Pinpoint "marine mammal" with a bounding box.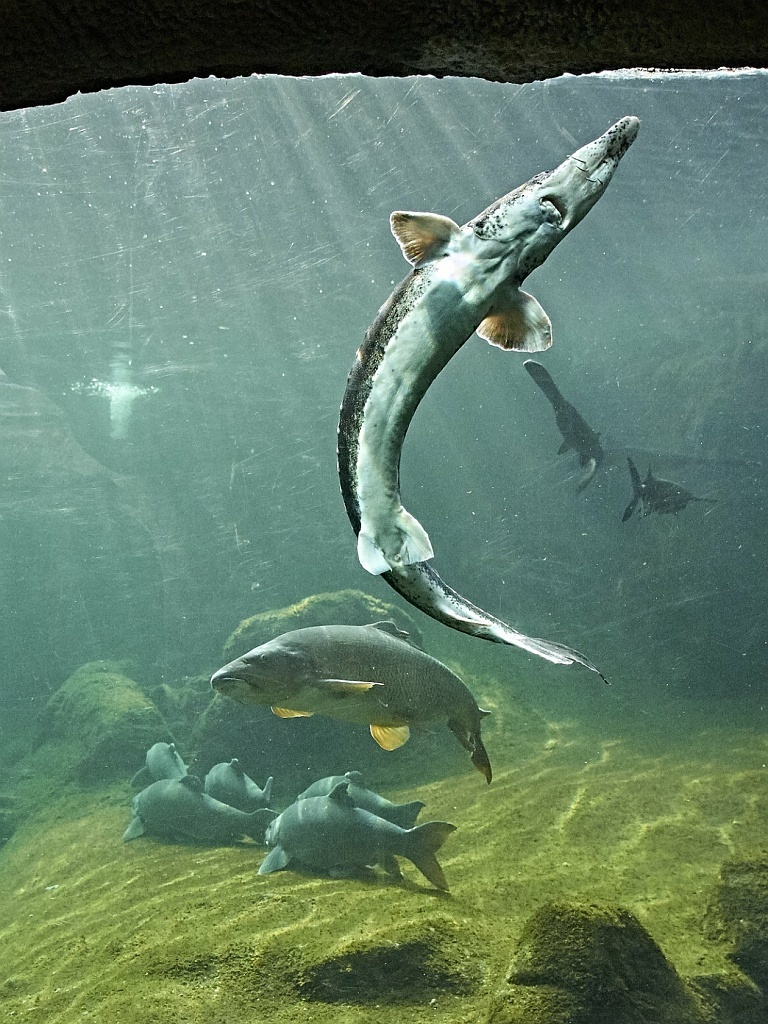
x1=197 y1=749 x2=277 y2=813.
